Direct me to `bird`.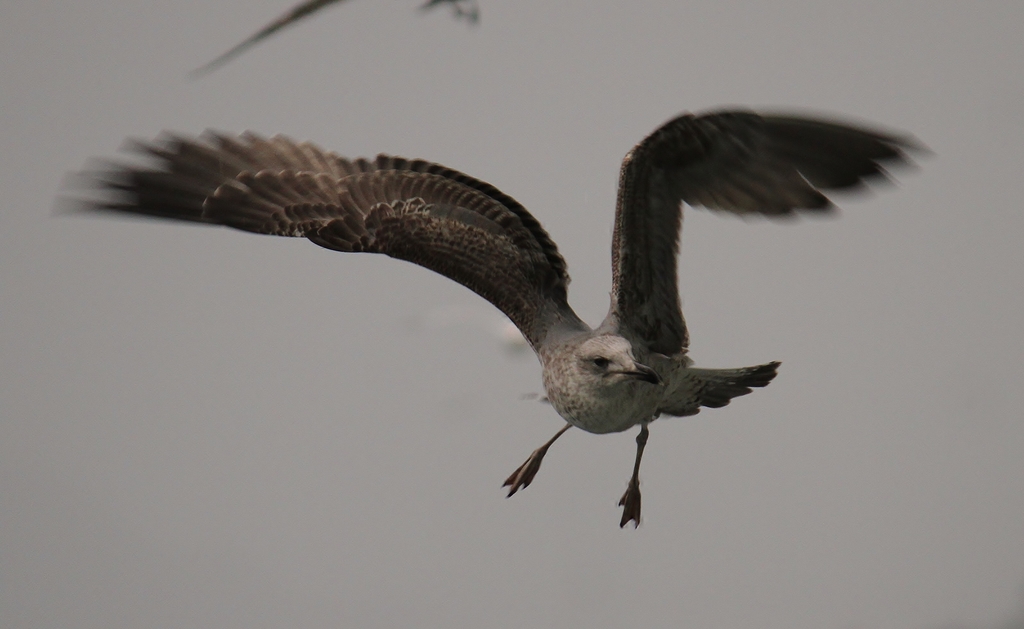
Direction: left=194, top=0, right=484, bottom=83.
